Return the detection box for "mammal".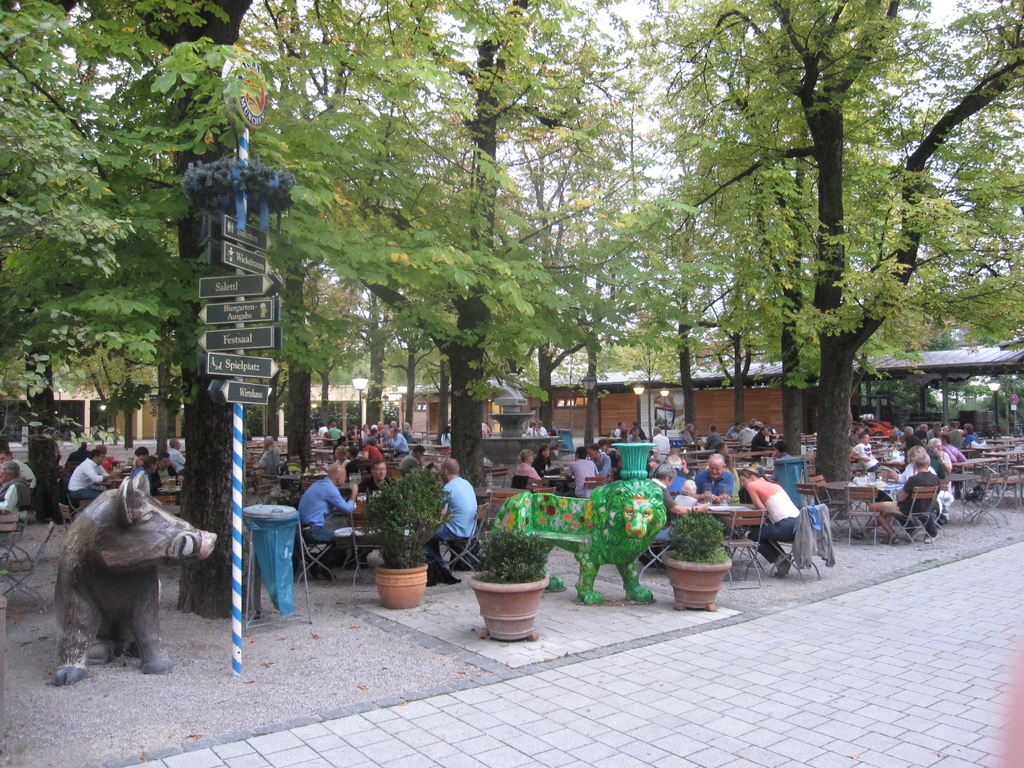
region(532, 440, 556, 479).
